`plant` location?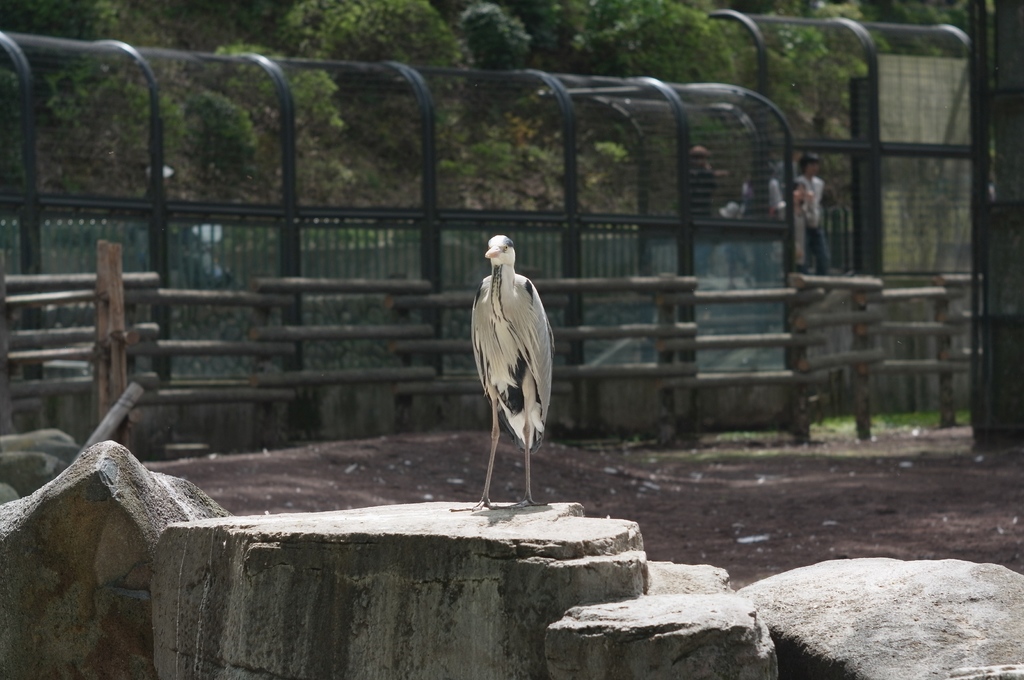
select_region(595, 141, 630, 168)
